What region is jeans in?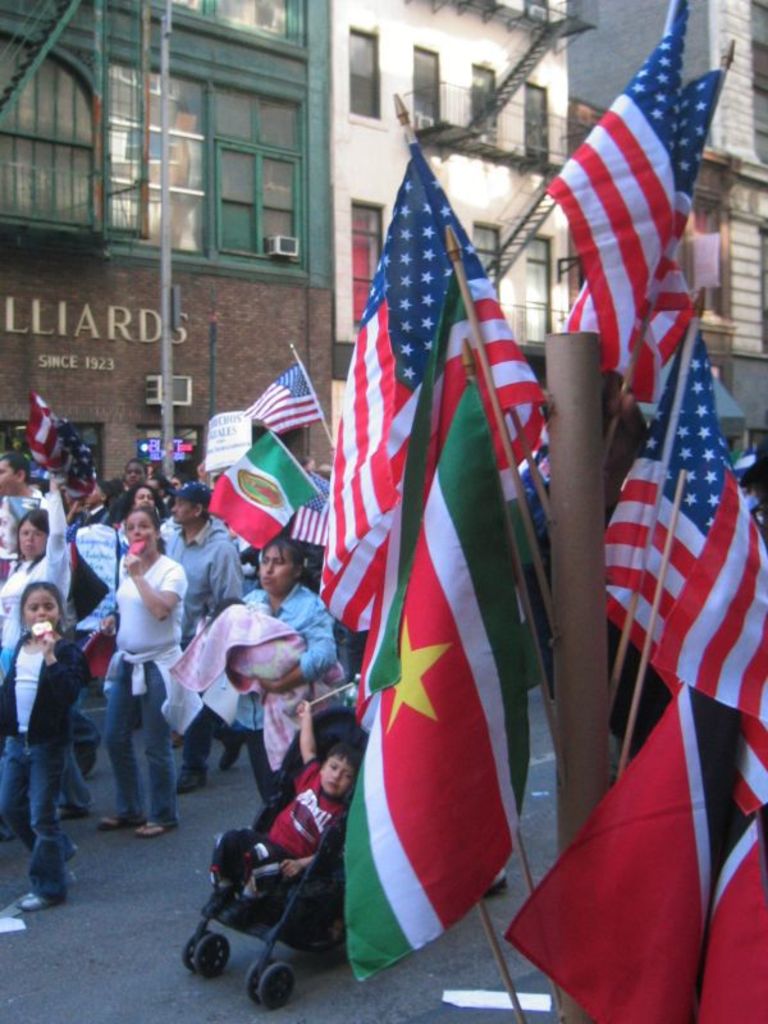
178:716:211:774.
